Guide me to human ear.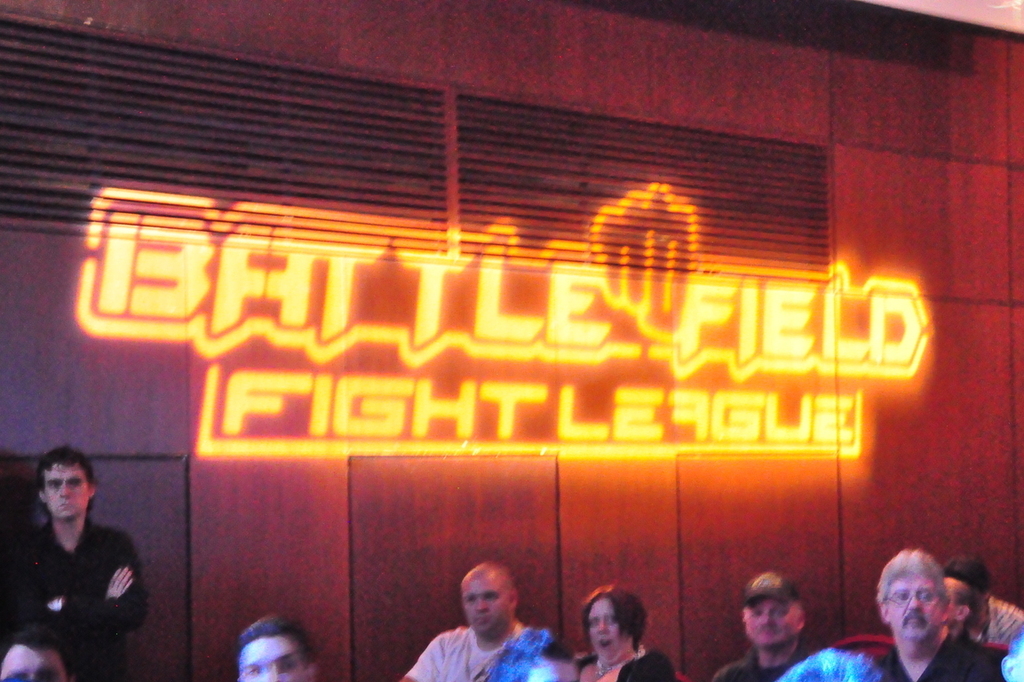
Guidance: BBox(87, 484, 98, 500).
